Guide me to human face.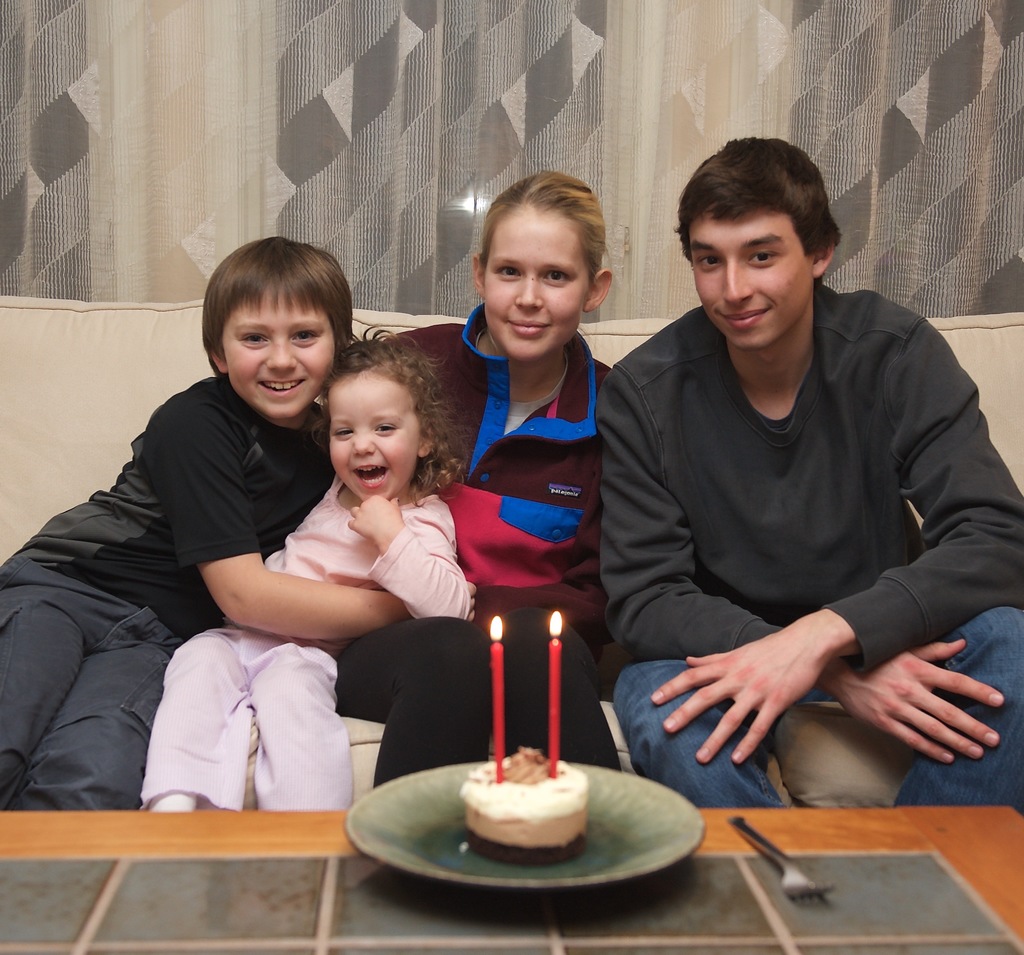
Guidance: <bbox>687, 207, 812, 346</bbox>.
